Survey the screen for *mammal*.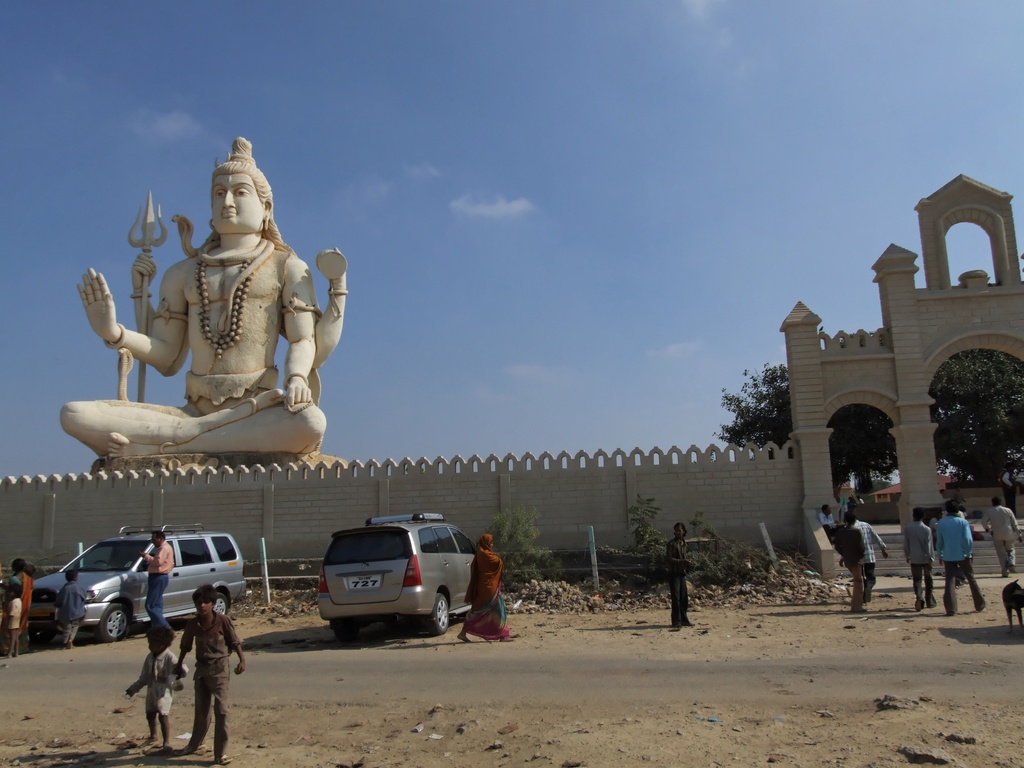
Survey found: <box>821,504,836,541</box>.
